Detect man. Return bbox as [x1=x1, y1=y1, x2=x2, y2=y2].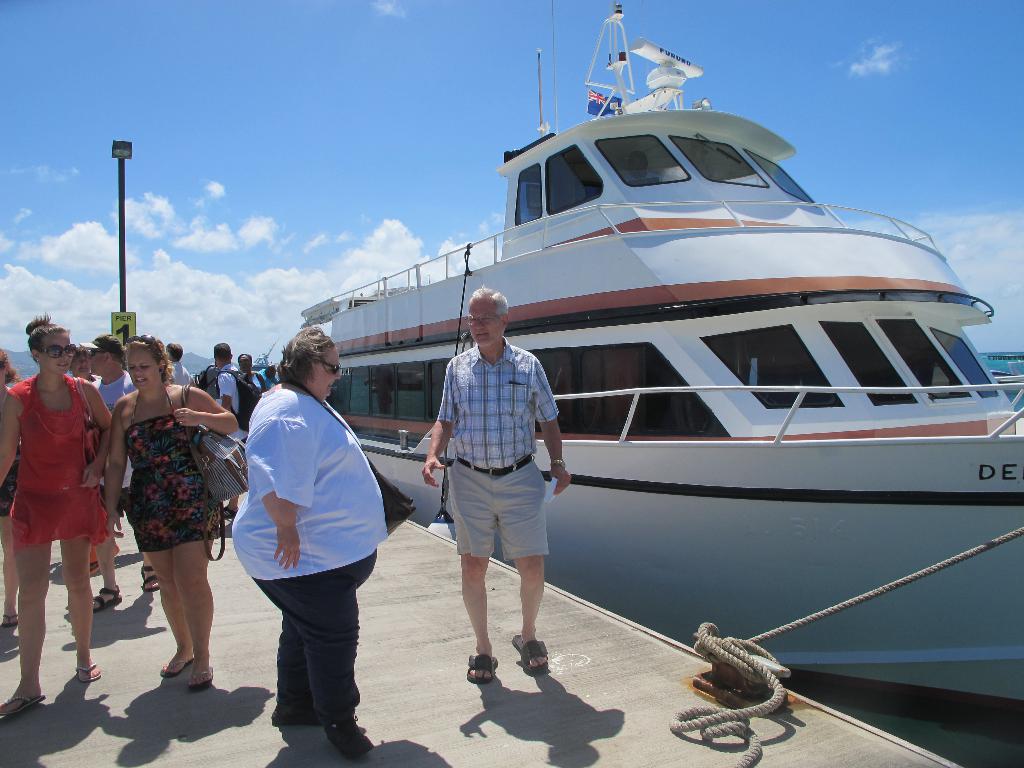
[x1=216, y1=337, x2=249, y2=522].
